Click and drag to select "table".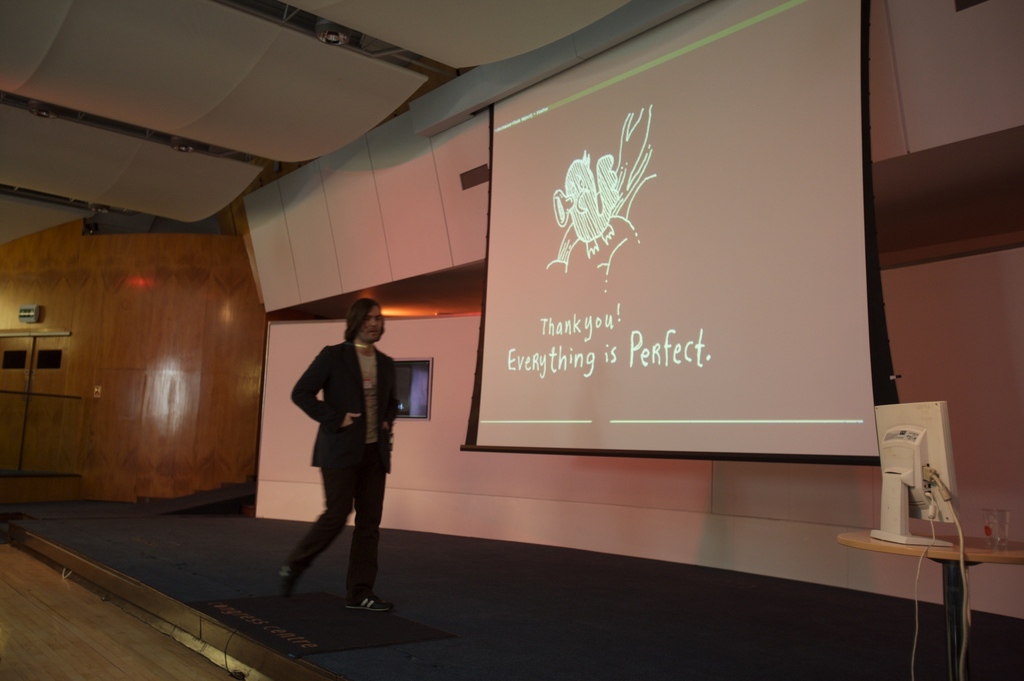
Selection: 837 529 1021 680.
